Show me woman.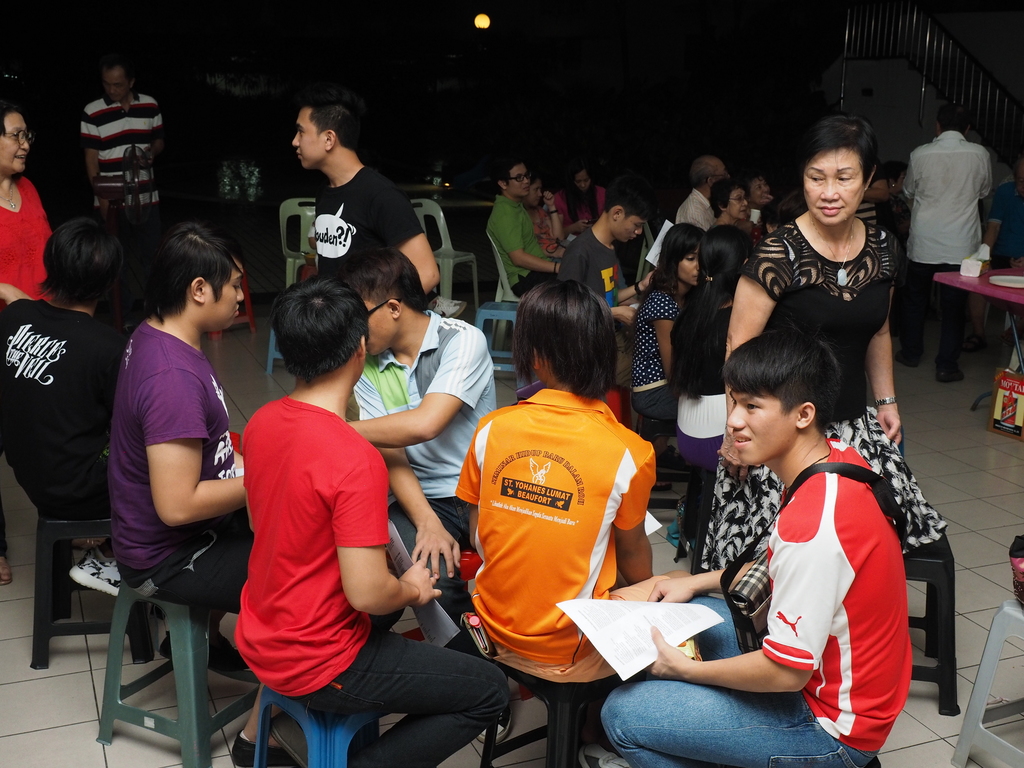
woman is here: [702, 111, 947, 573].
